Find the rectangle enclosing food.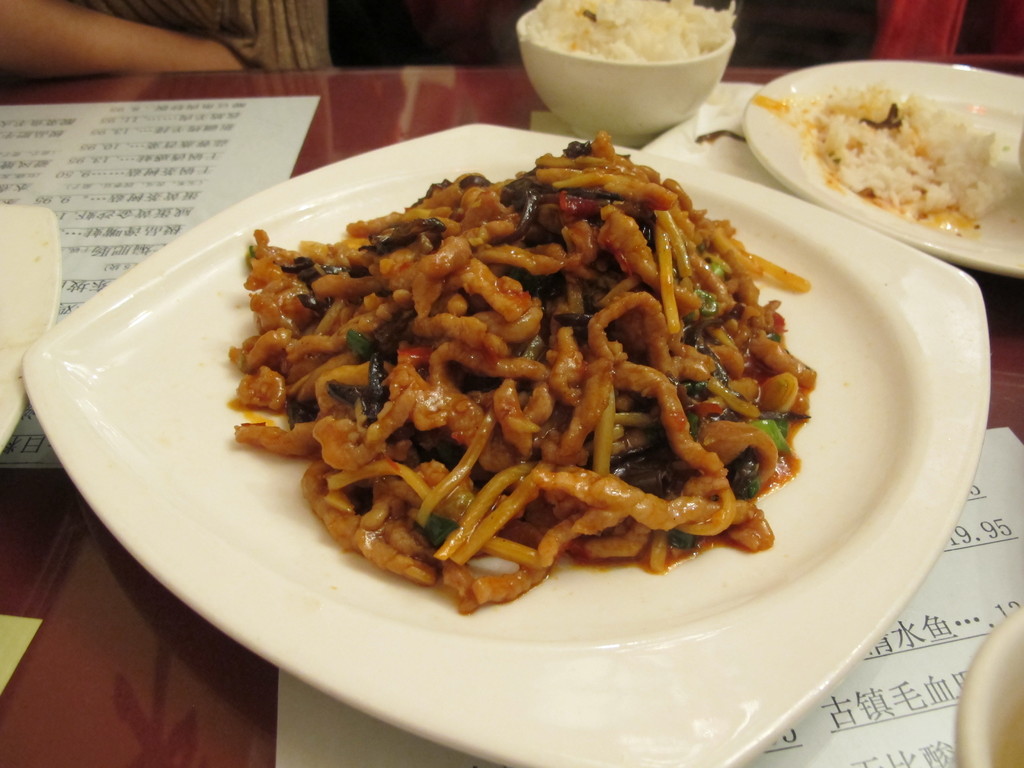
Rect(808, 75, 1023, 227).
